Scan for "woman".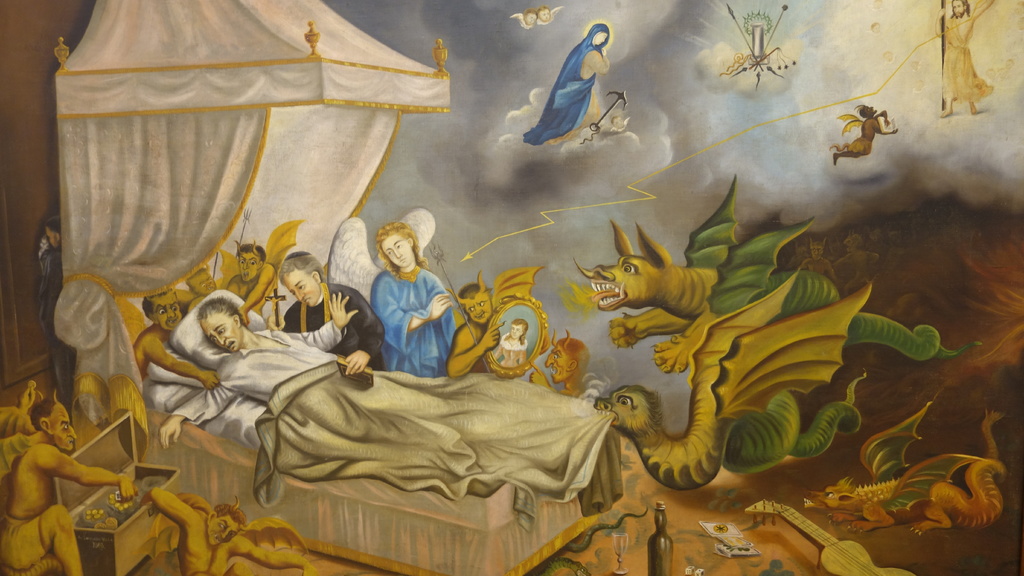
Scan result: x1=494, y1=319, x2=529, y2=366.
